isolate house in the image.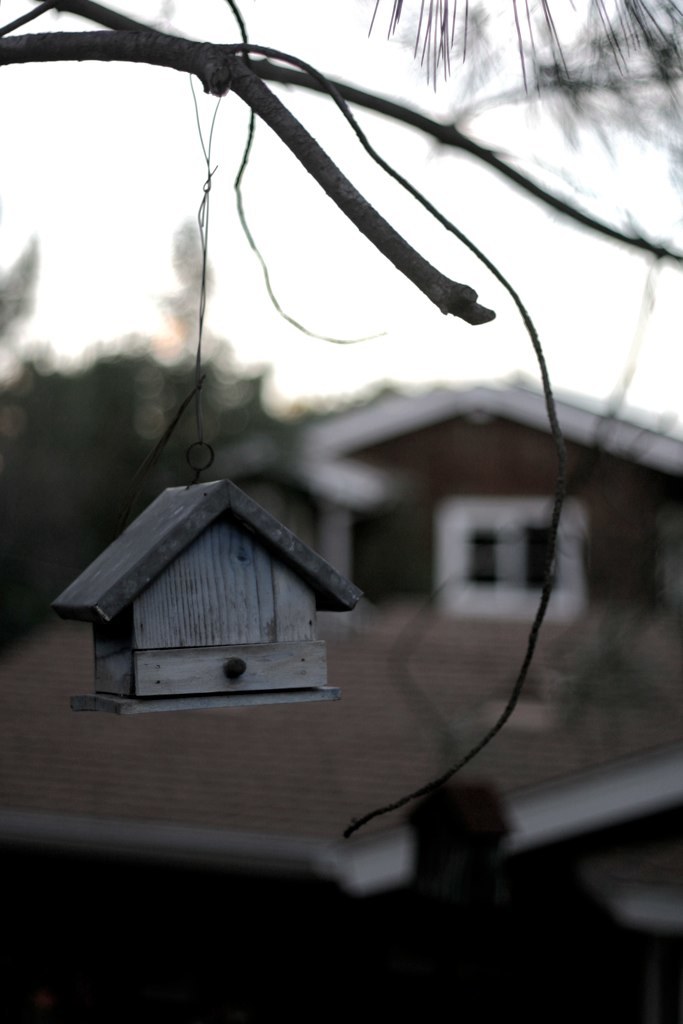
Isolated region: pyautogui.locateOnScreen(53, 457, 391, 726).
